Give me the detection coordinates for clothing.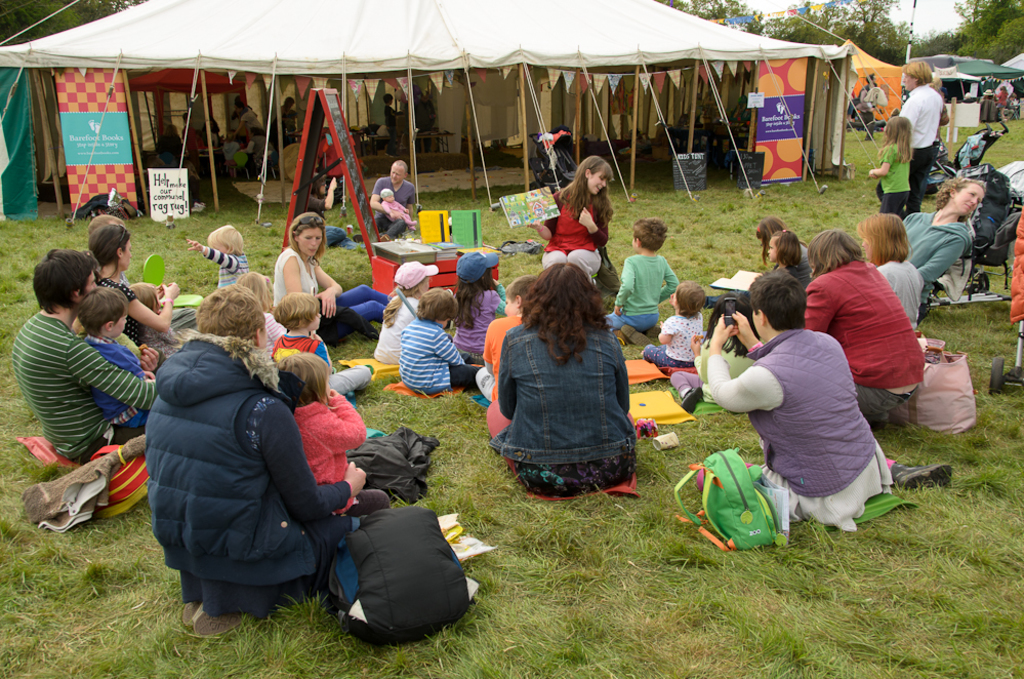
box(643, 302, 702, 375).
